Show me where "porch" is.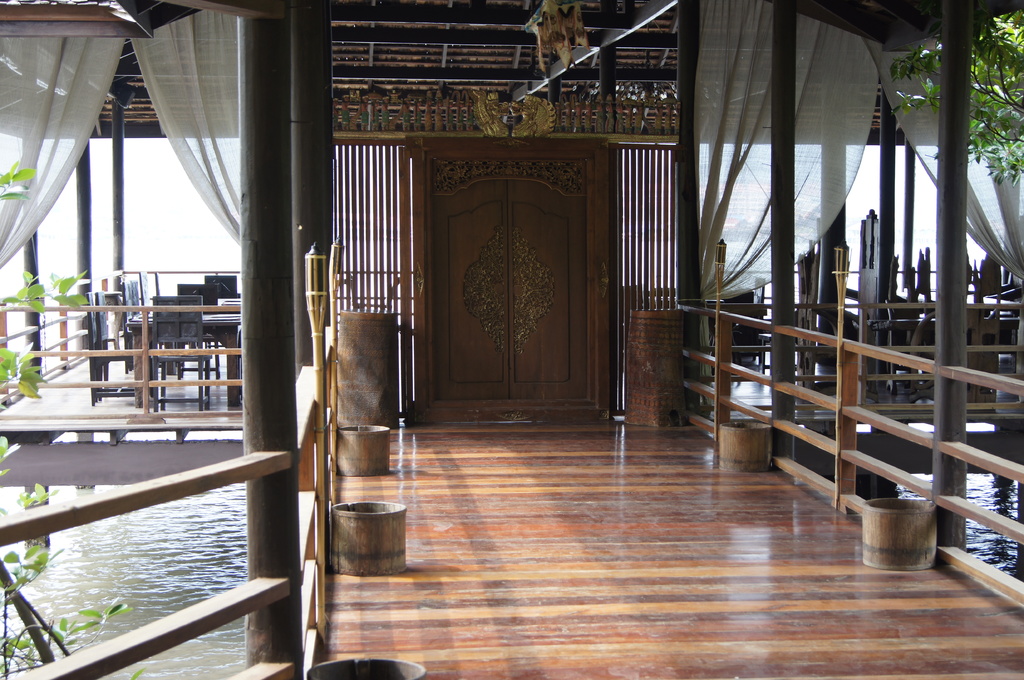
"porch" is at <bbox>305, 416, 1023, 679</bbox>.
